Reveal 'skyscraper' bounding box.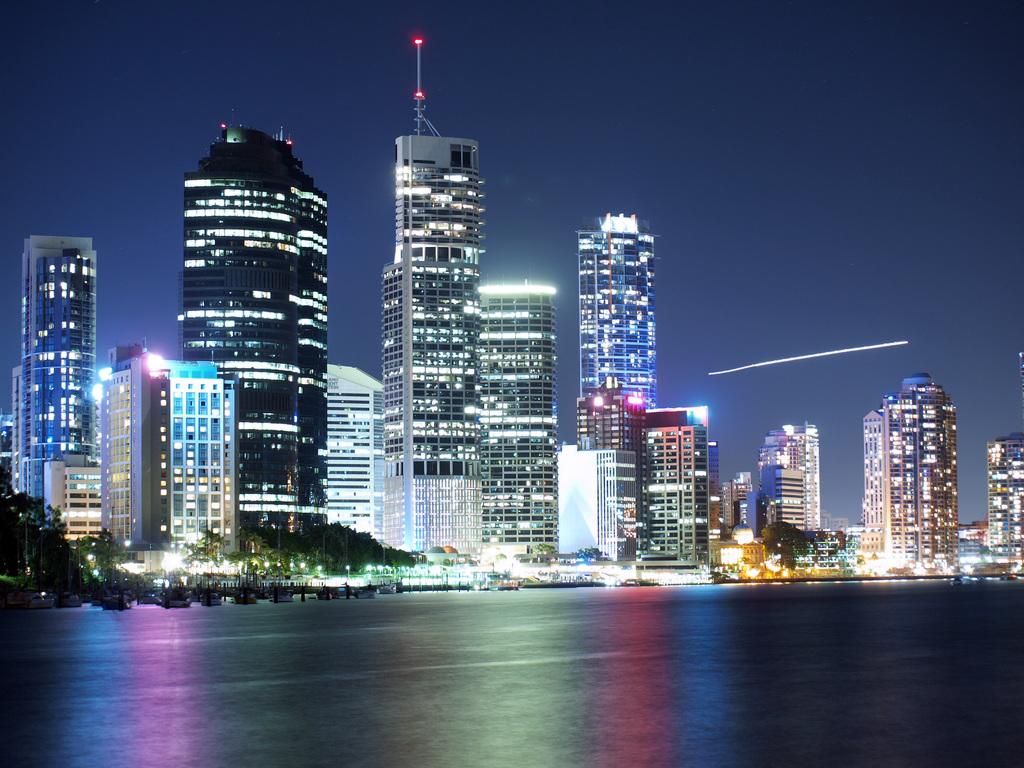
Revealed: box(99, 341, 239, 552).
